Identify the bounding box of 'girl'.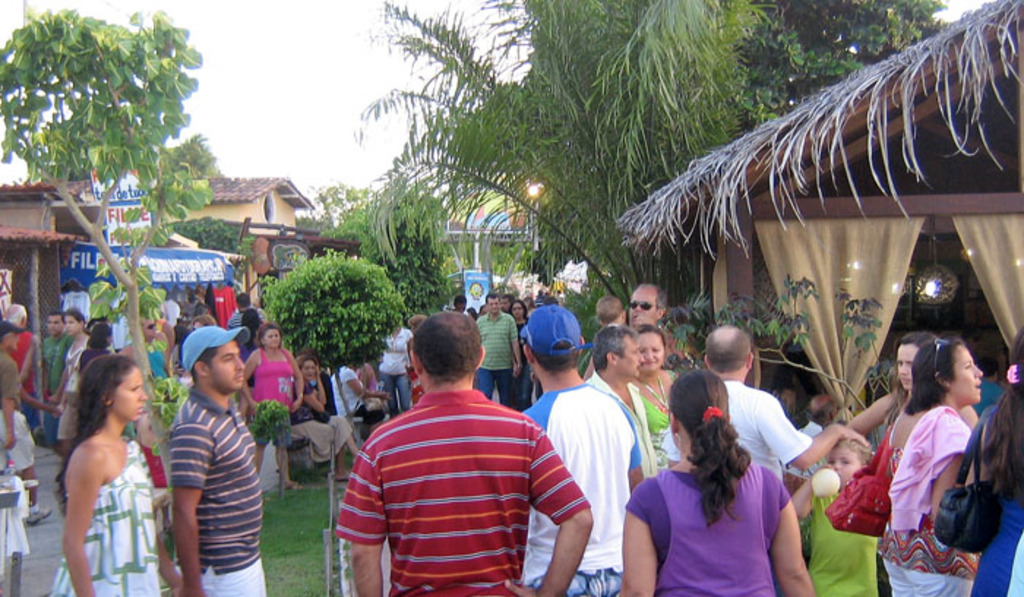
{"left": 56, "top": 309, "right": 94, "bottom": 493}.
